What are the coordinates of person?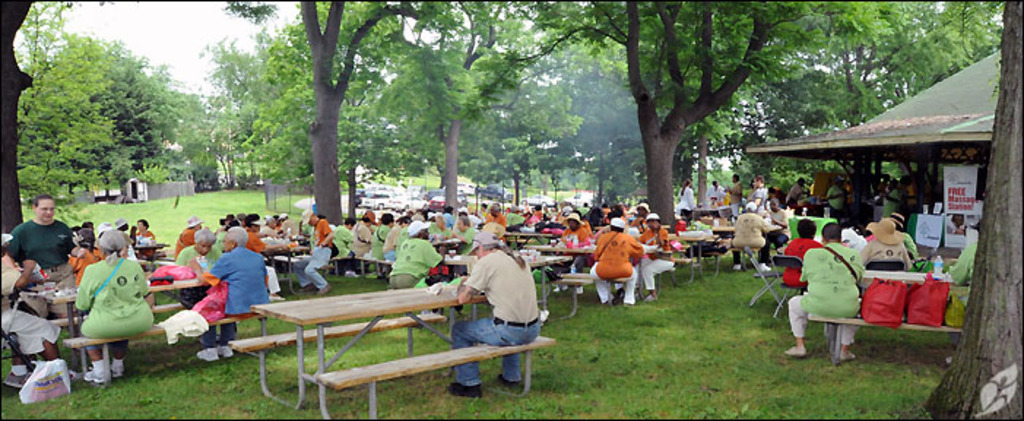
(left=825, top=180, right=856, bottom=216).
